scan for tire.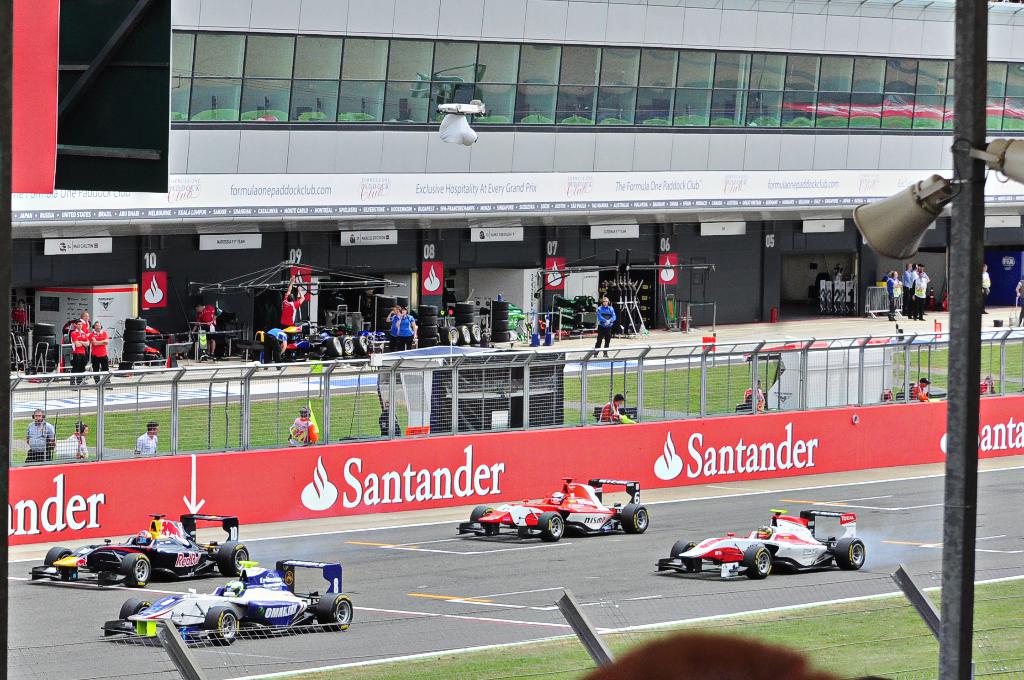
Scan result: rect(121, 553, 152, 590).
